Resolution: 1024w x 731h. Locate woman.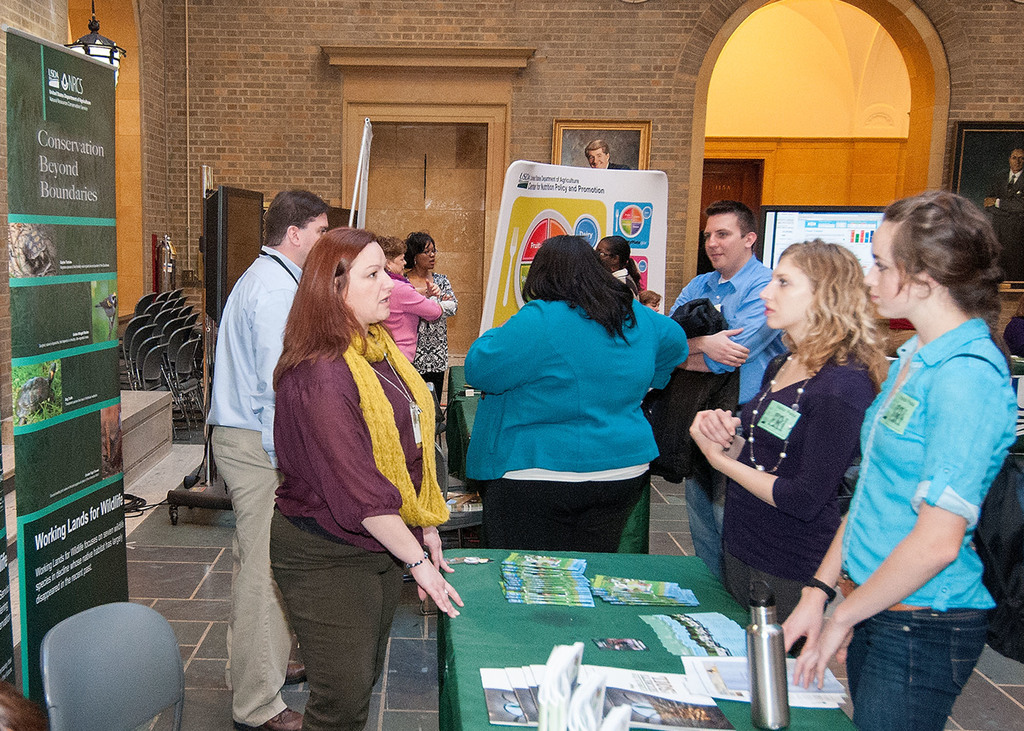
l=273, t=225, r=468, b=730.
